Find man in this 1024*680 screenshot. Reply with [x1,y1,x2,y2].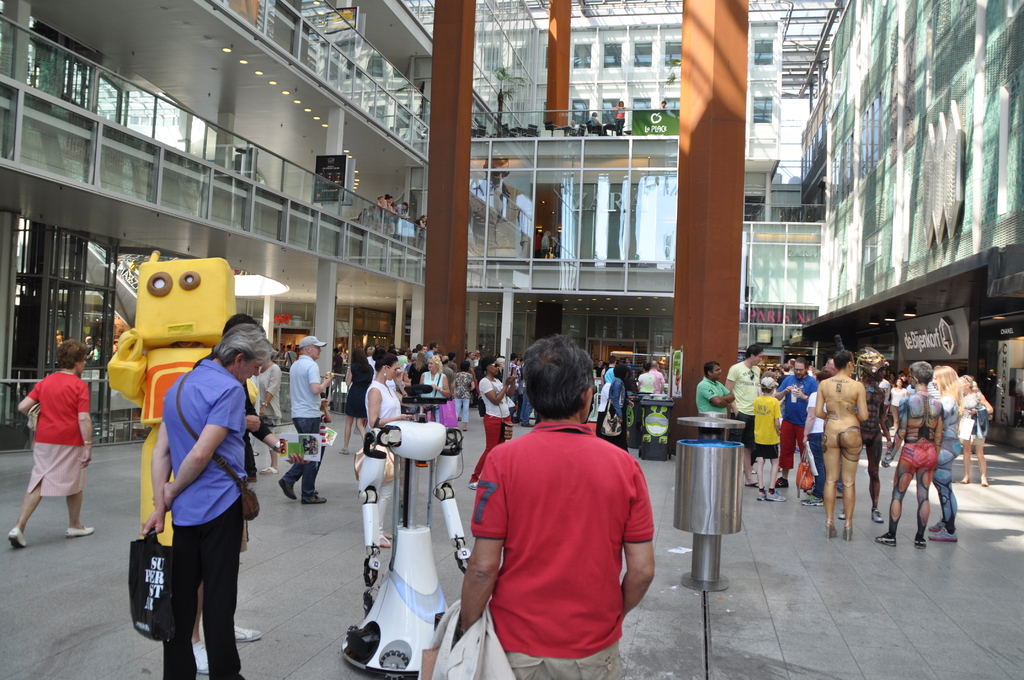
[279,334,334,504].
